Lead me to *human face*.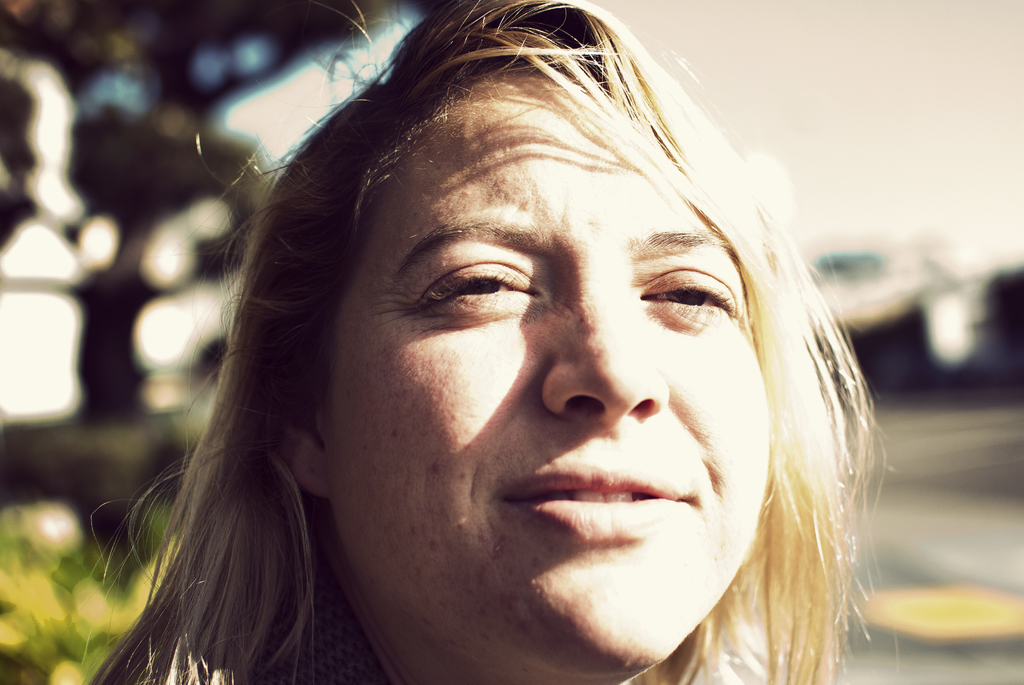
Lead to pyautogui.locateOnScreen(328, 72, 774, 684).
